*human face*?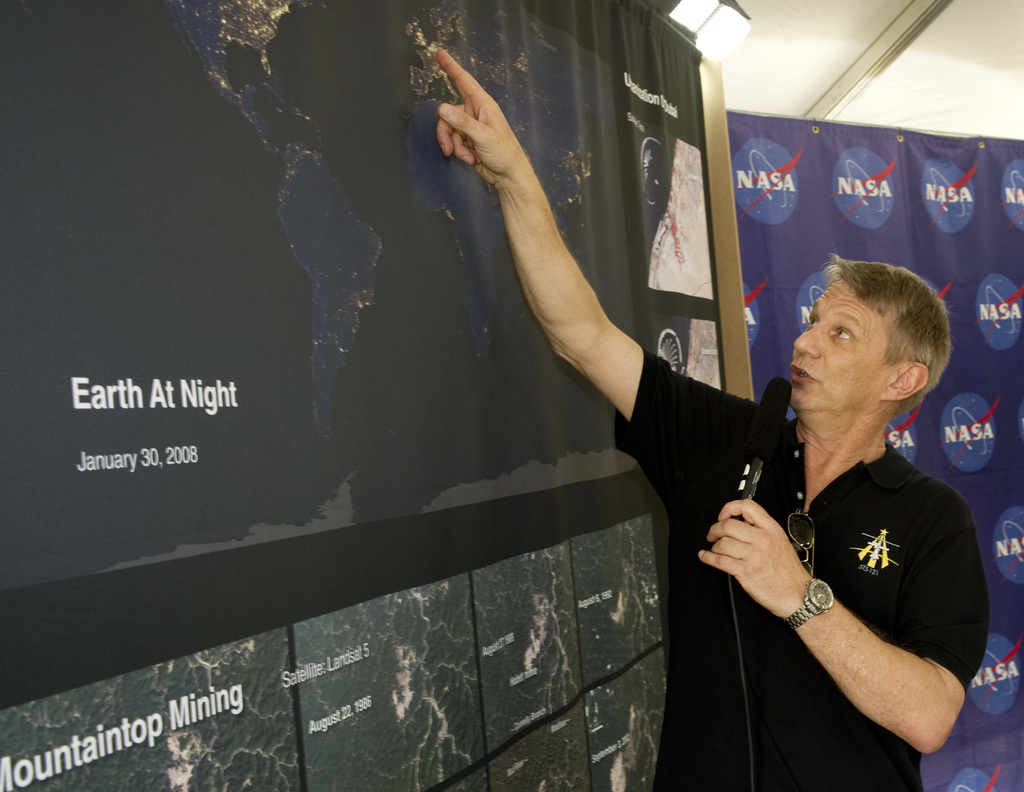
[787, 281, 897, 418]
